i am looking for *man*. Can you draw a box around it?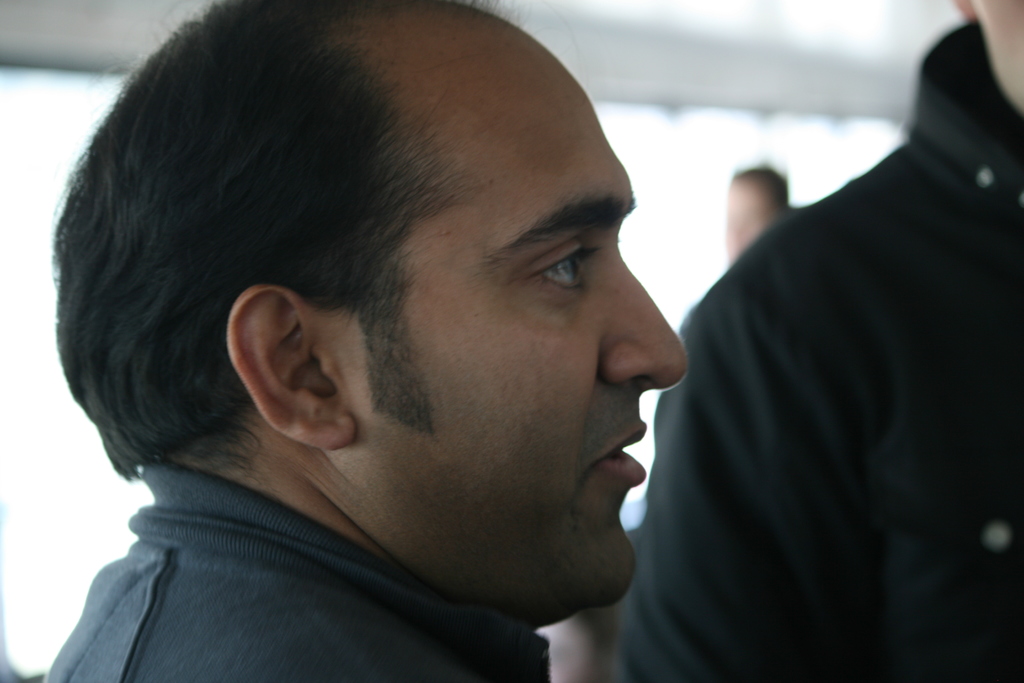
Sure, the bounding box is Rect(625, 0, 1023, 682).
